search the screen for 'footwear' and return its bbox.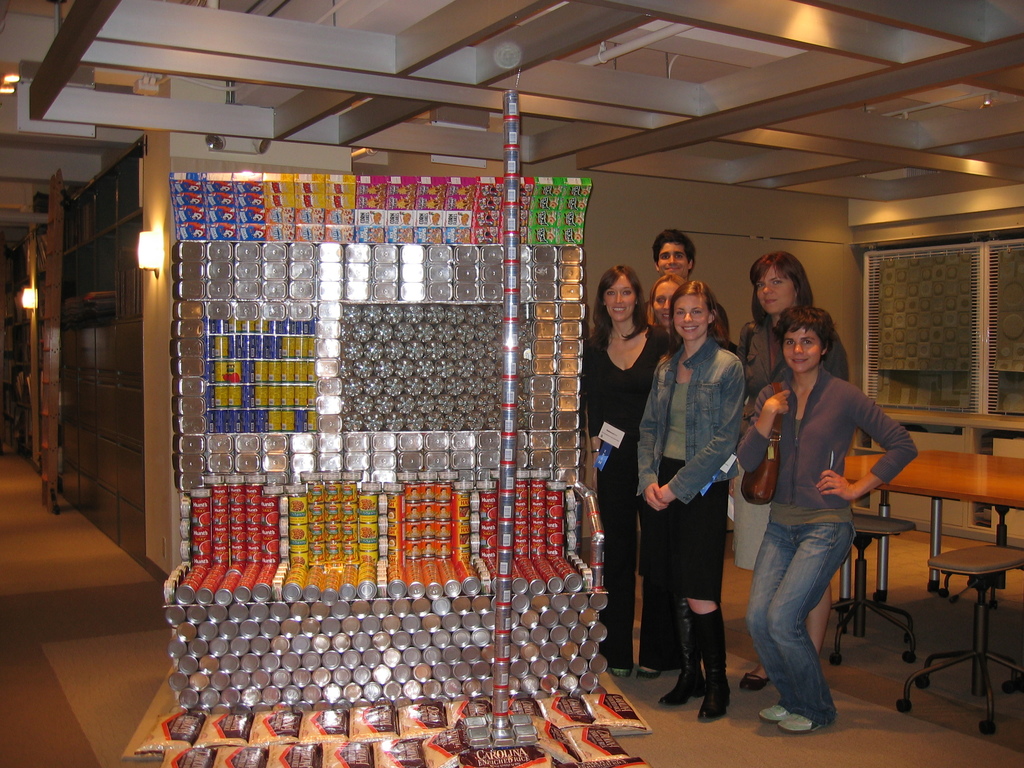
Found: x1=694, y1=604, x2=732, y2=721.
